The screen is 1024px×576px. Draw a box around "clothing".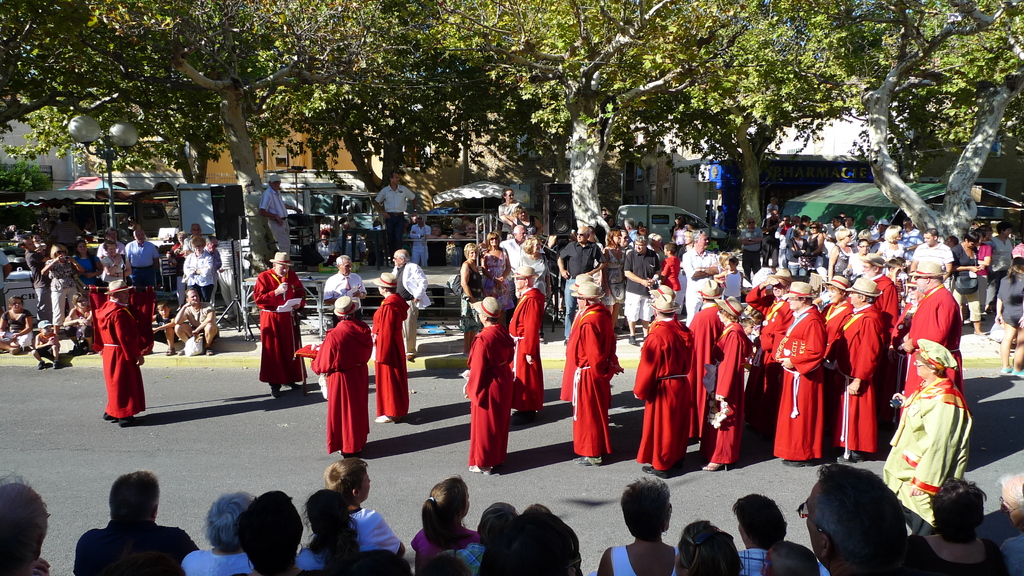
rect(830, 303, 884, 457).
